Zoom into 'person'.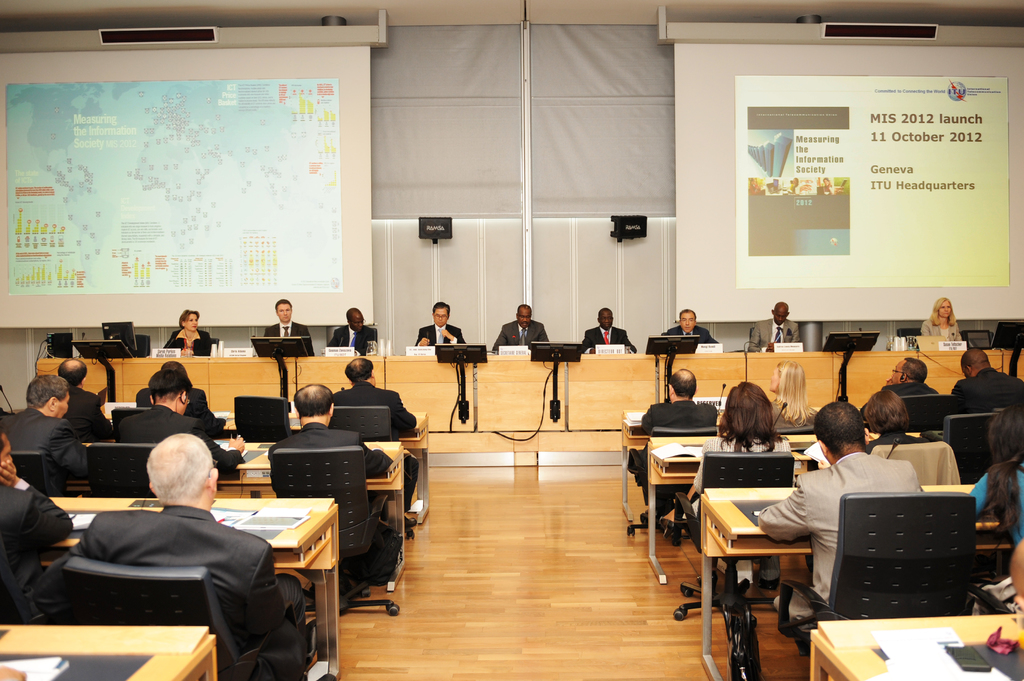
Zoom target: (left=691, top=378, right=780, bottom=593).
